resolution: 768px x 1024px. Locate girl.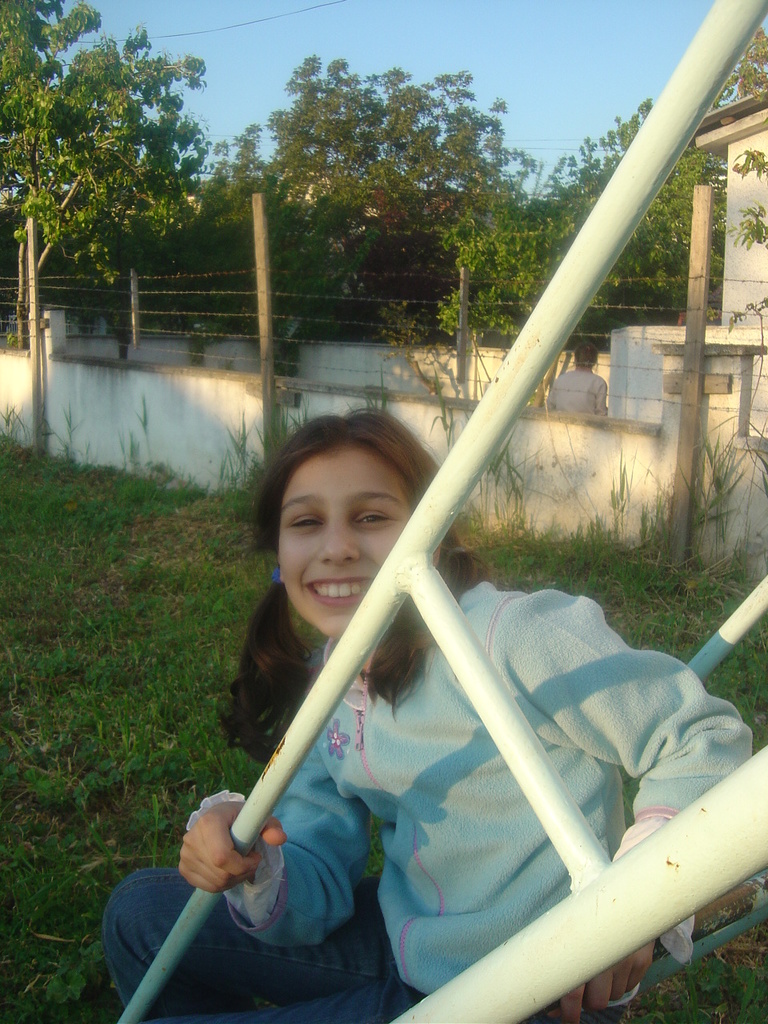
x1=100, y1=399, x2=754, y2=1023.
